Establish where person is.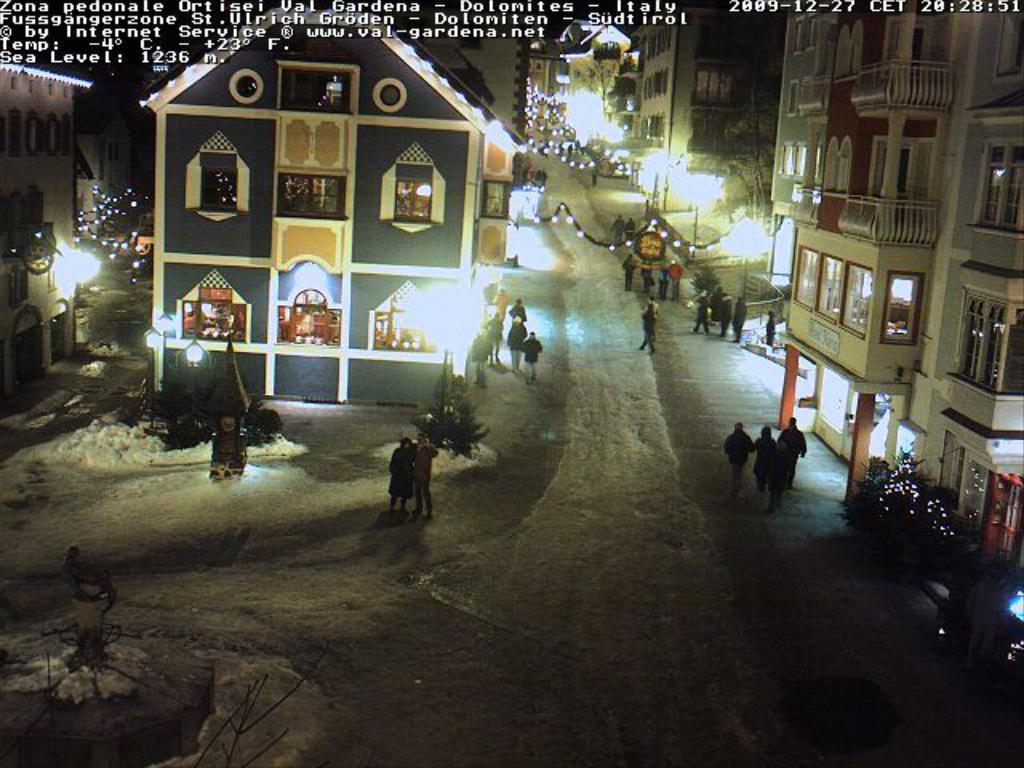
Established at <box>736,290,750,346</box>.
